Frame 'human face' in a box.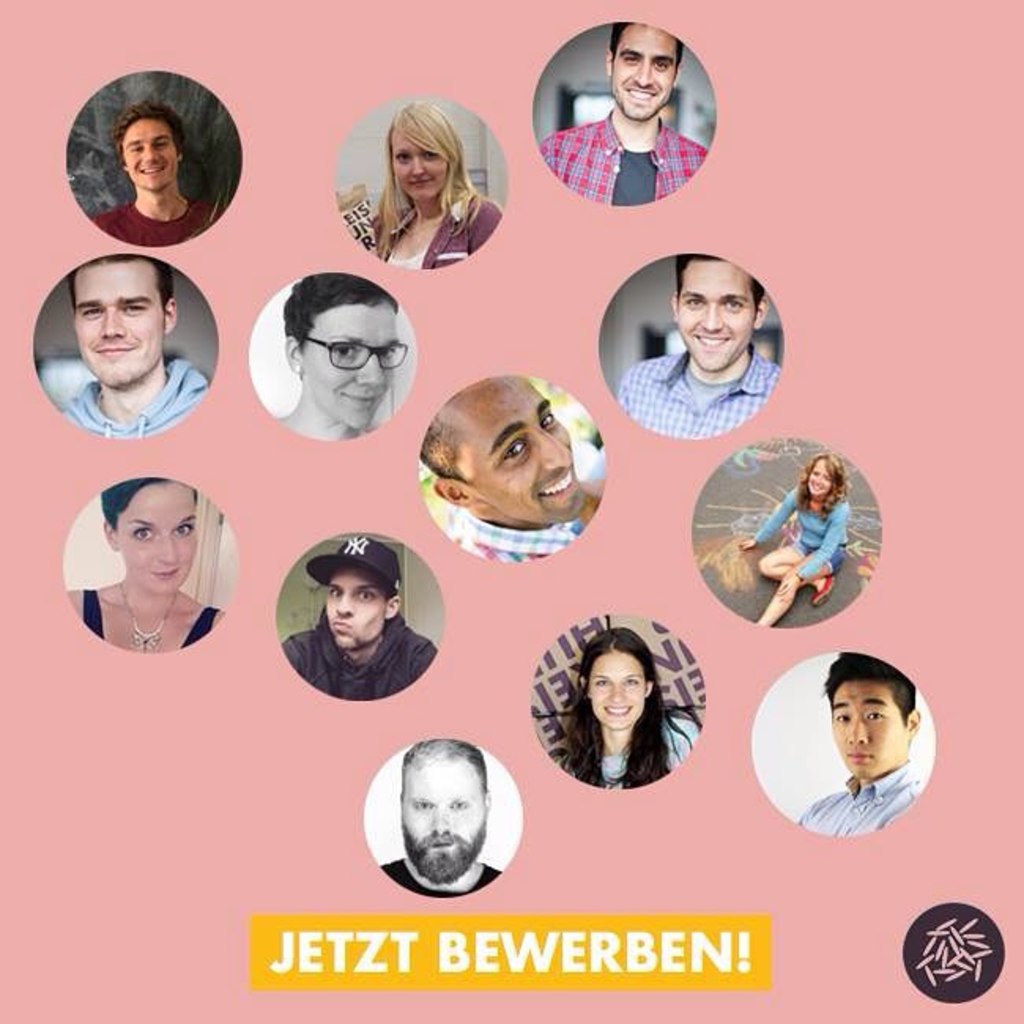
[x1=605, y1=6, x2=684, y2=124].
